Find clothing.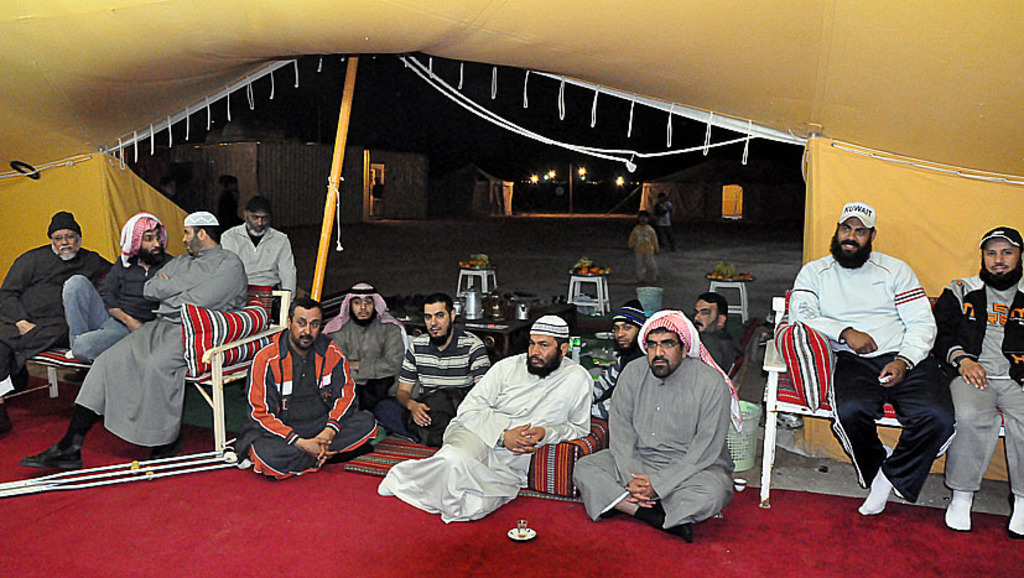
x1=589 y1=337 x2=636 y2=412.
